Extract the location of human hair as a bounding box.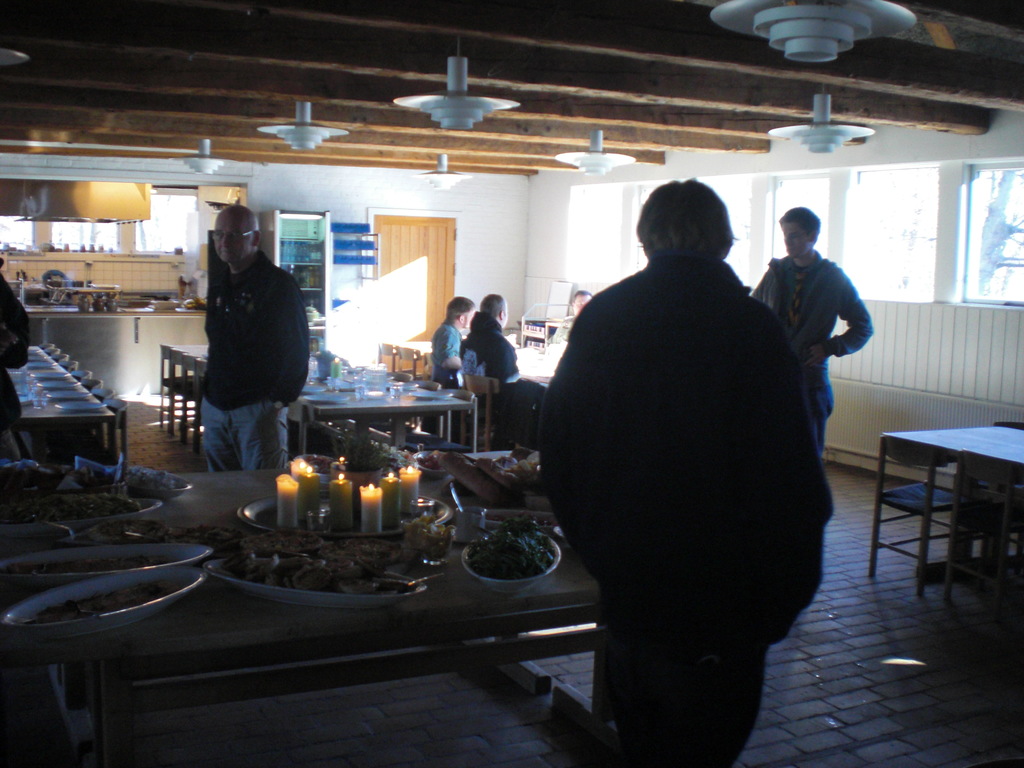
(left=646, top=186, right=739, bottom=266).
